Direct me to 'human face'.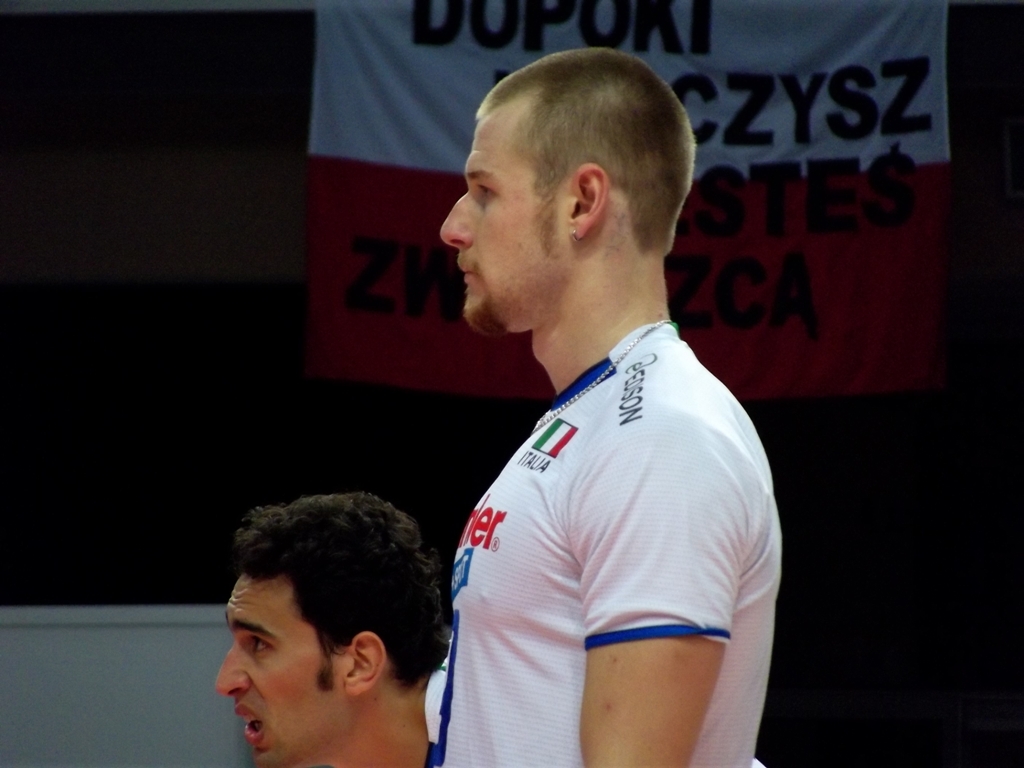
Direction: x1=215, y1=576, x2=322, y2=767.
